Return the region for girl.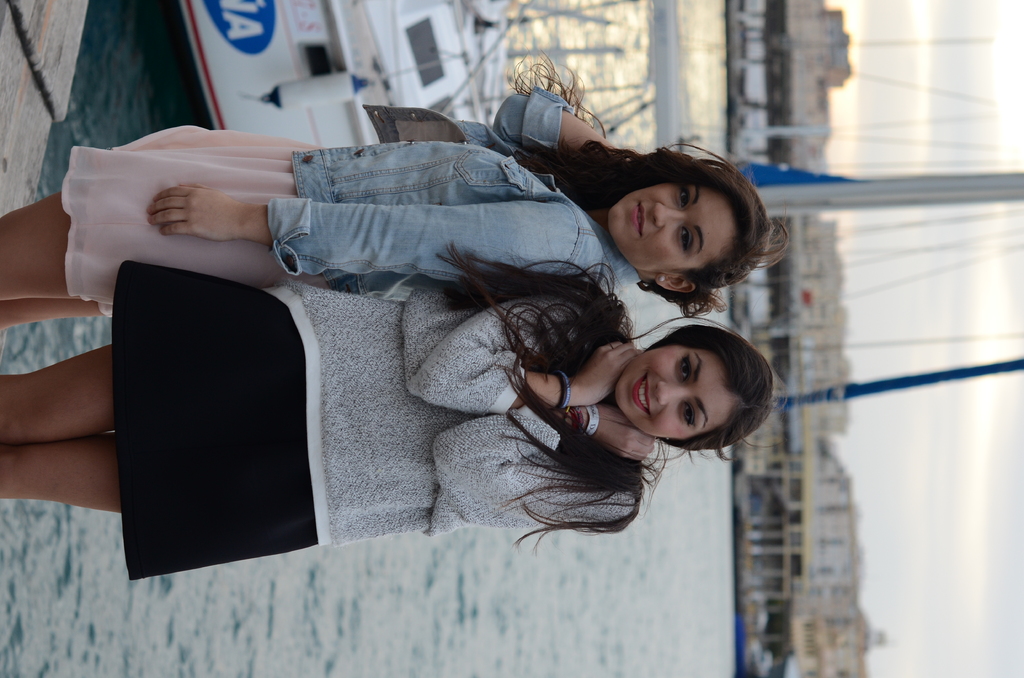
left=0, top=57, right=789, bottom=325.
